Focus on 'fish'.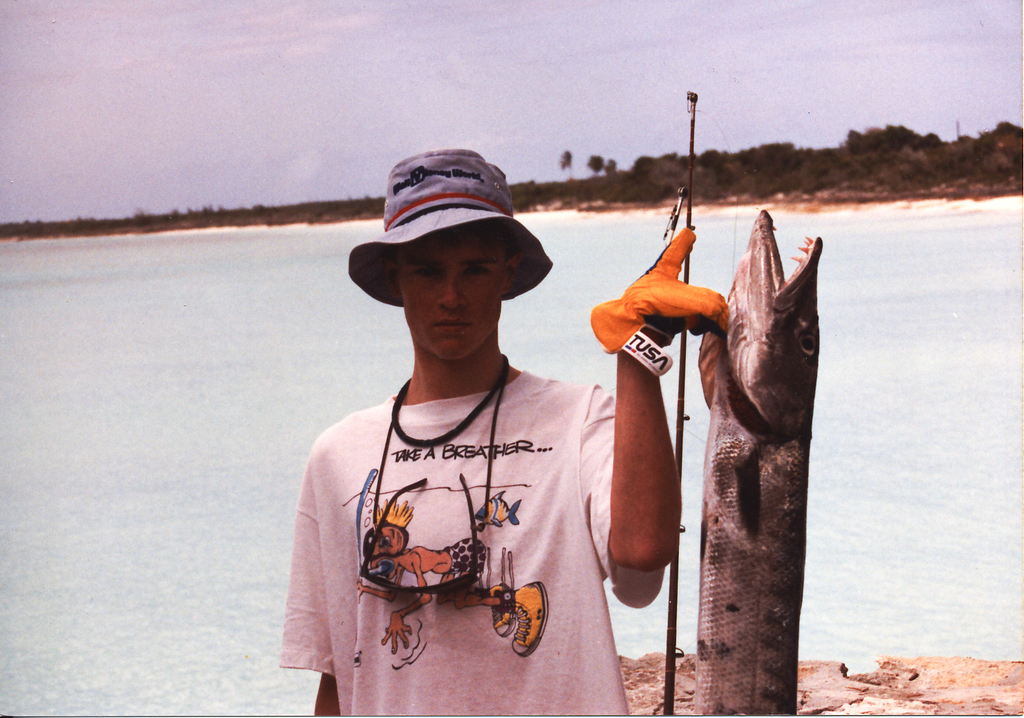
Focused at x1=655, y1=164, x2=827, y2=682.
